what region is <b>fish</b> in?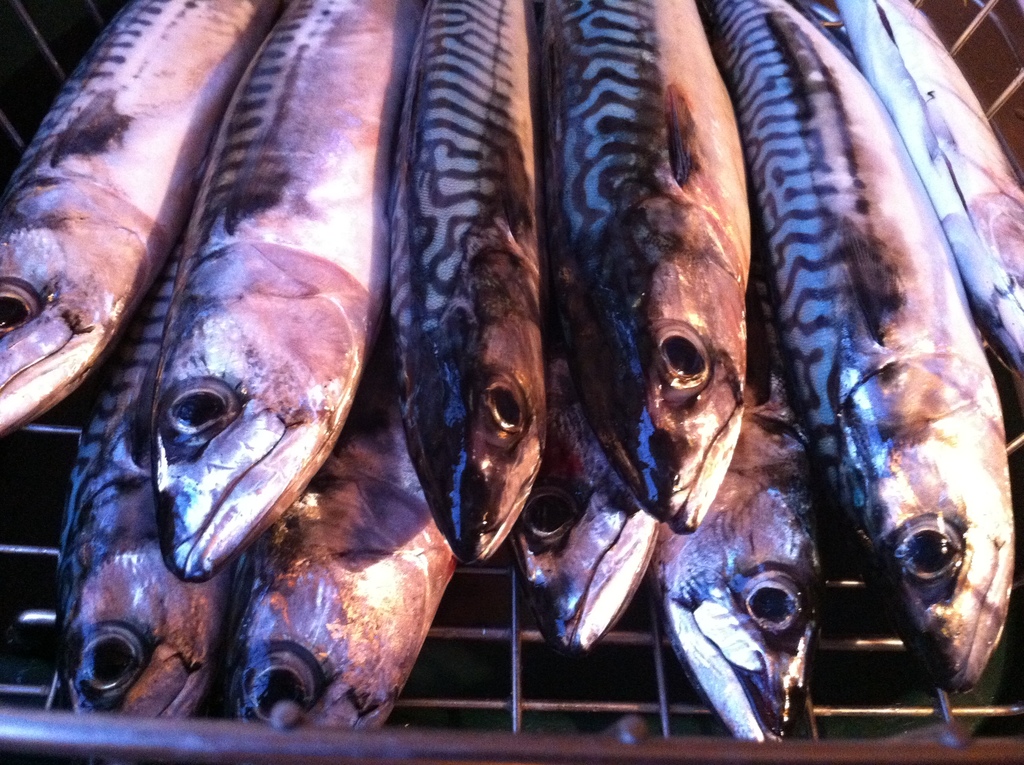
pyautogui.locateOnScreen(0, 0, 287, 437).
